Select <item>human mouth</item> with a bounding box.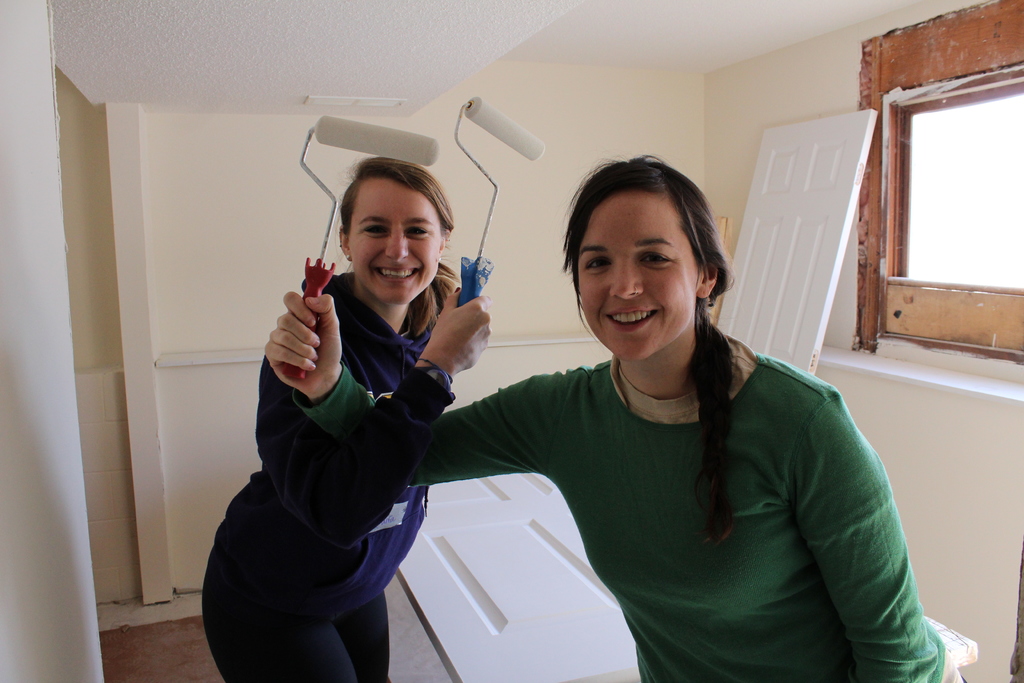
(left=376, top=263, right=428, bottom=285).
